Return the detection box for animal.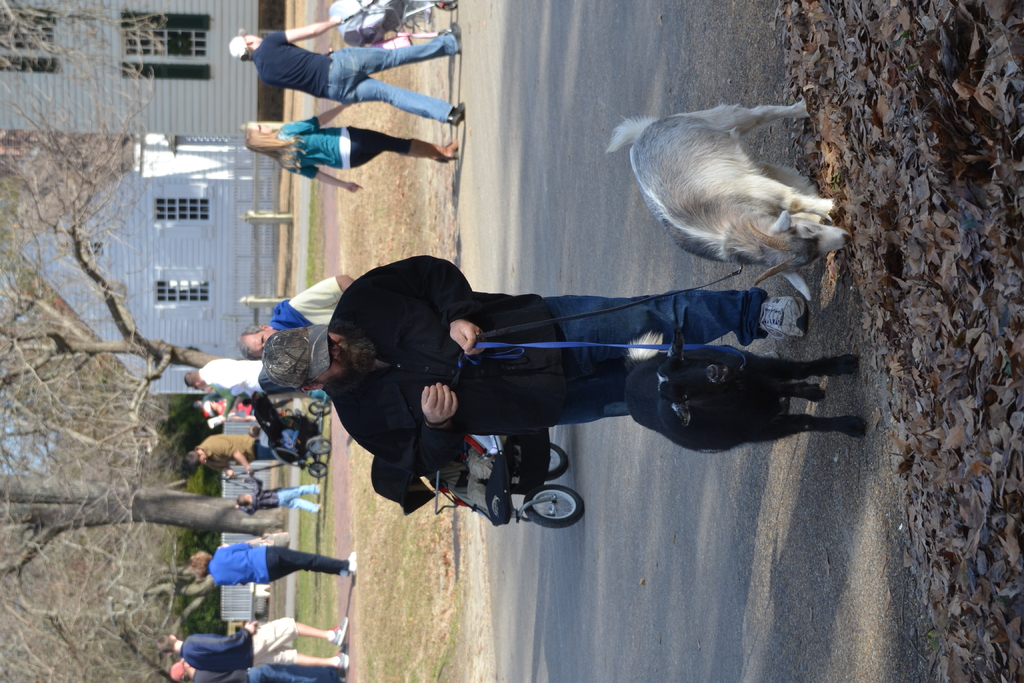
[605,99,858,304].
